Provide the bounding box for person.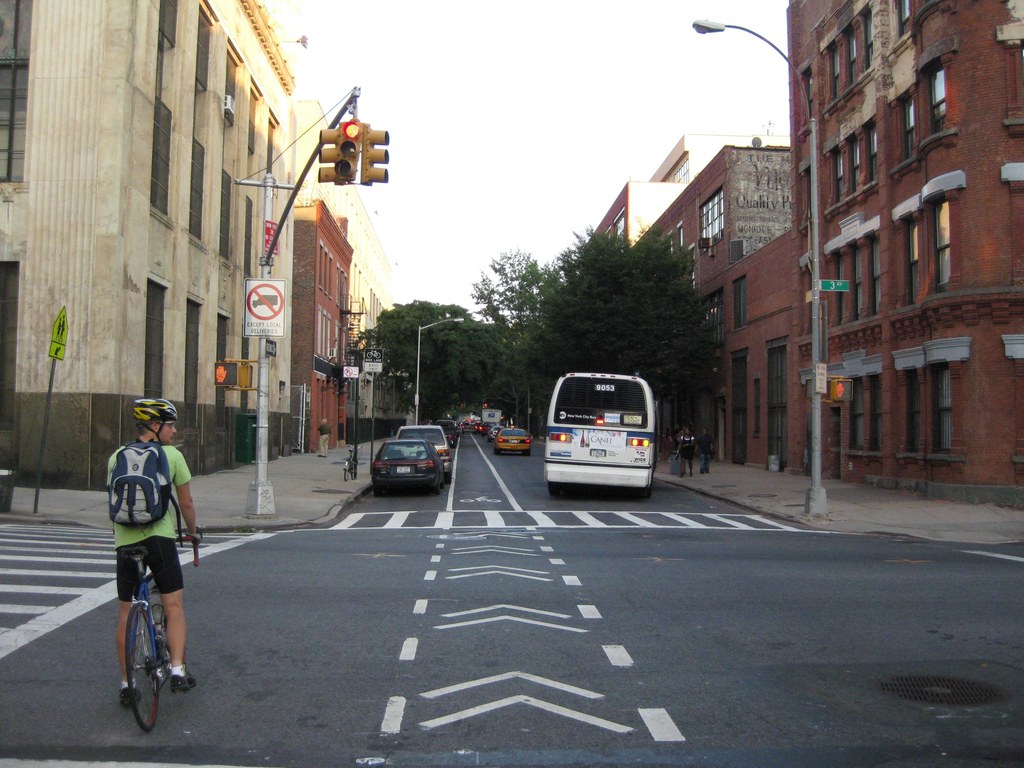
crop(677, 430, 696, 476).
